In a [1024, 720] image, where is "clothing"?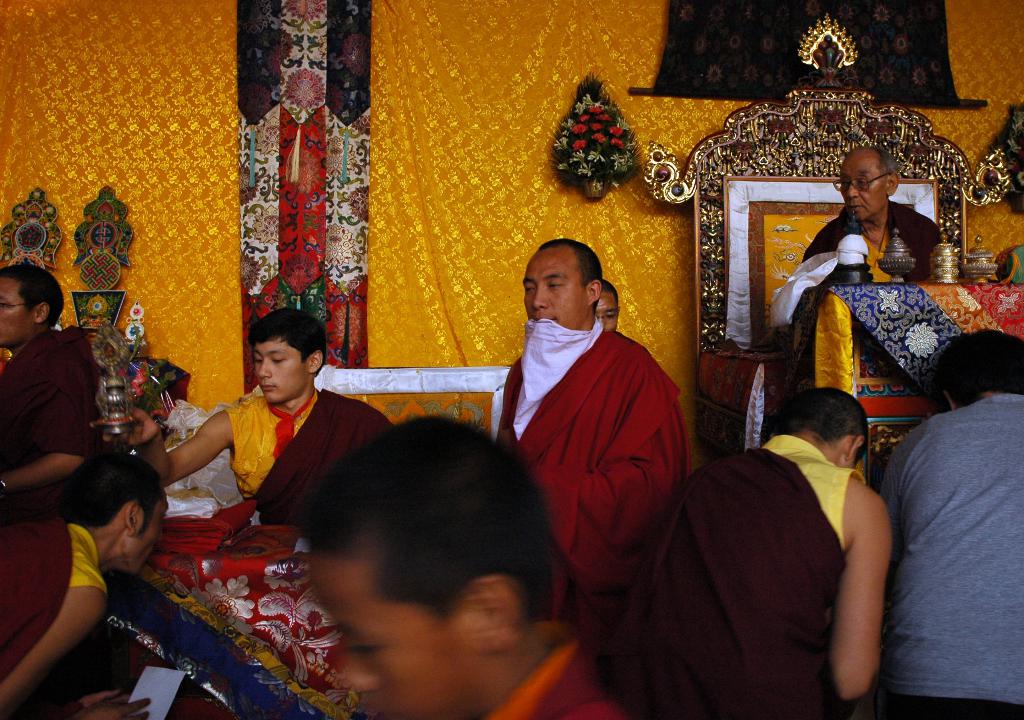
bbox=[225, 392, 392, 531].
